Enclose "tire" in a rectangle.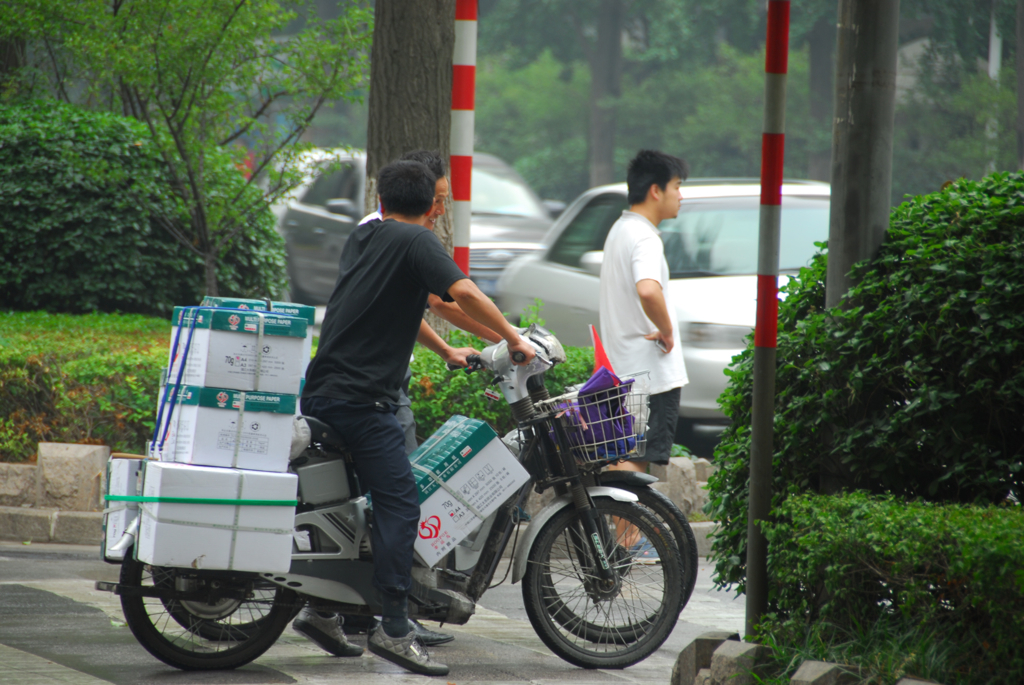
pyautogui.locateOnScreen(148, 572, 308, 638).
